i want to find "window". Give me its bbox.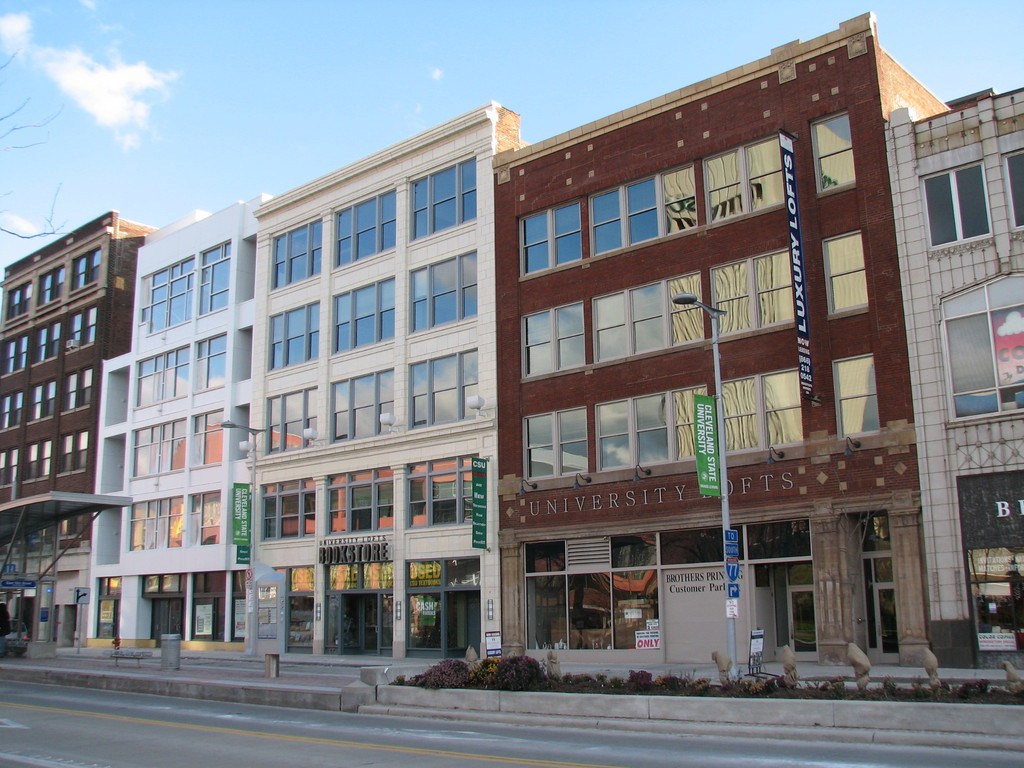
706,257,758,341.
